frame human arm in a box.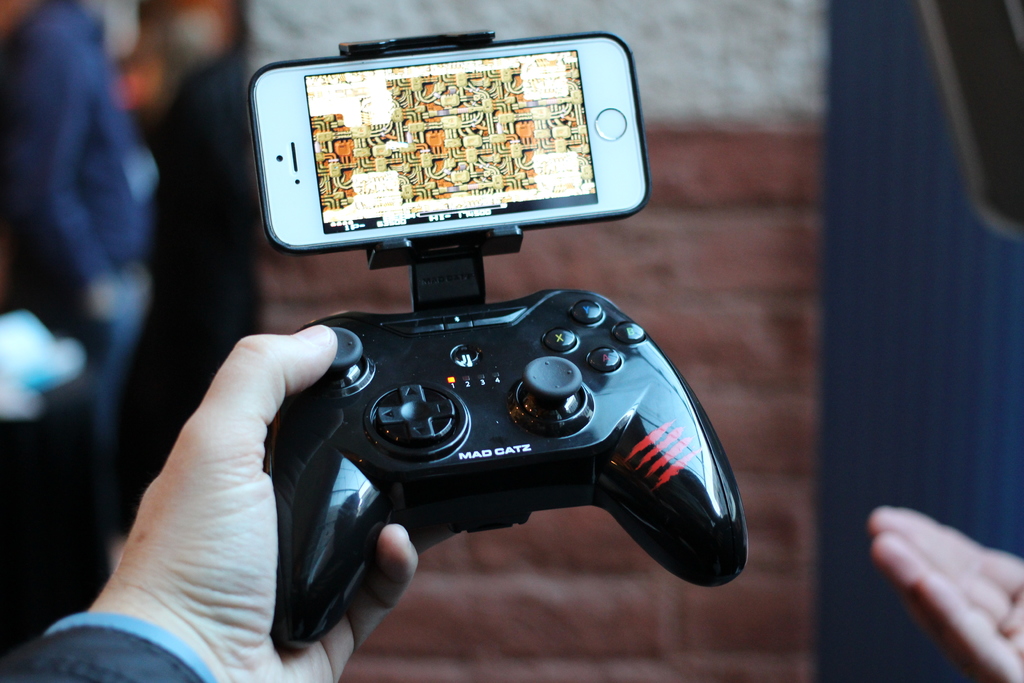
[left=29, top=325, right=366, bottom=682].
